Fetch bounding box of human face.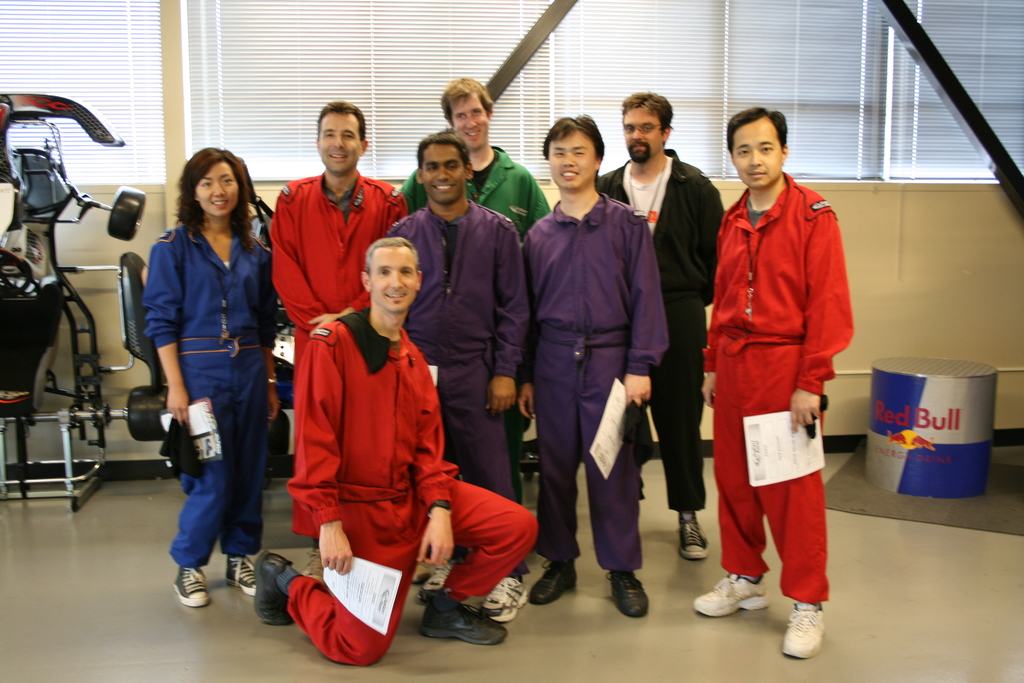
Bbox: {"x1": 192, "y1": 168, "x2": 241, "y2": 218}.
